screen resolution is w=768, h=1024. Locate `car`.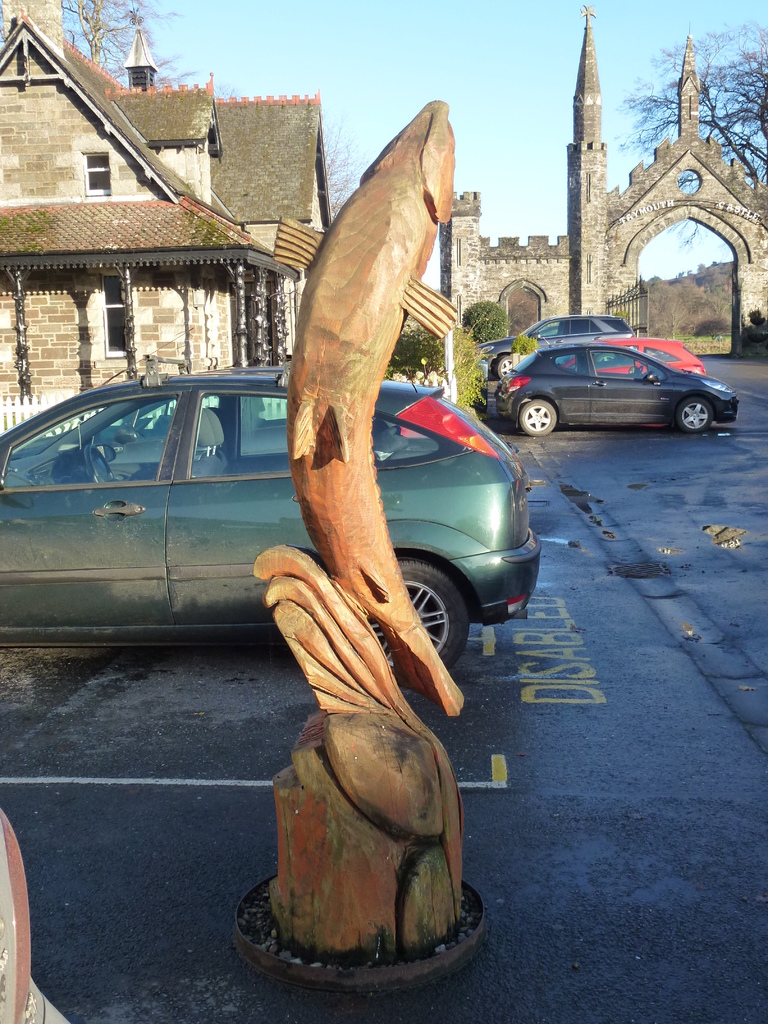
493, 344, 740, 435.
